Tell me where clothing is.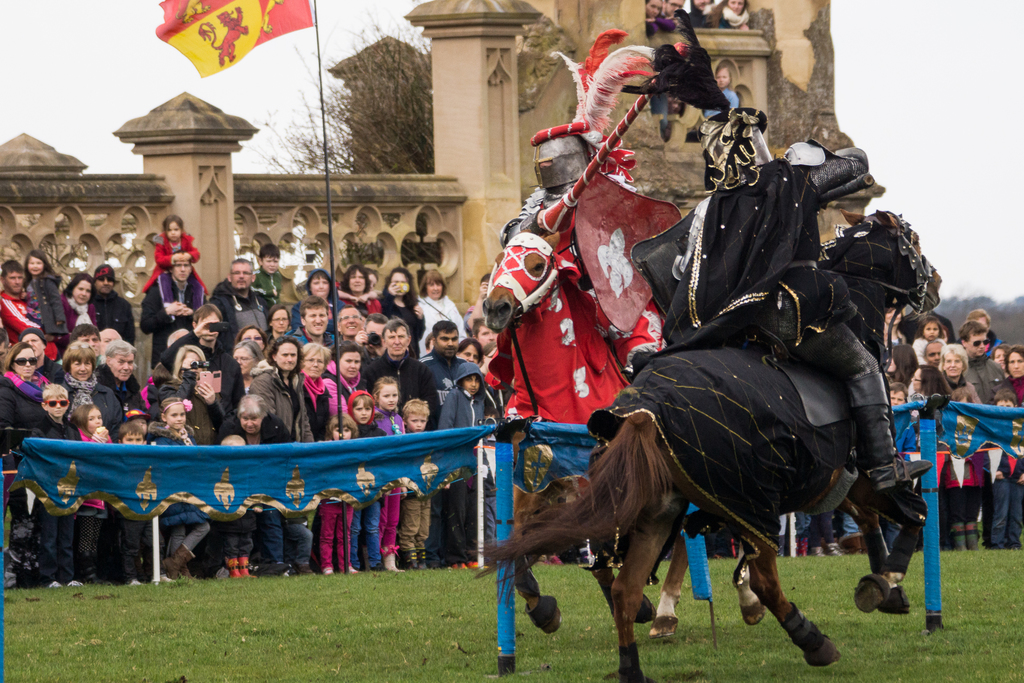
clothing is at 413 354 465 423.
